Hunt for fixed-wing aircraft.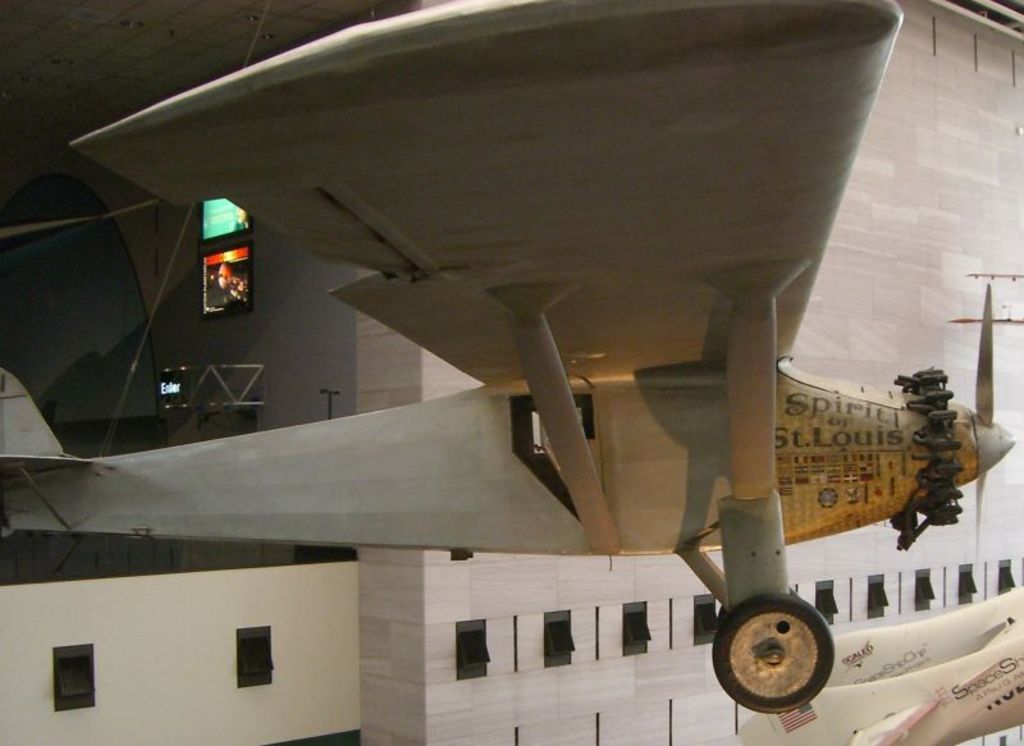
Hunted down at 0:0:1020:715.
